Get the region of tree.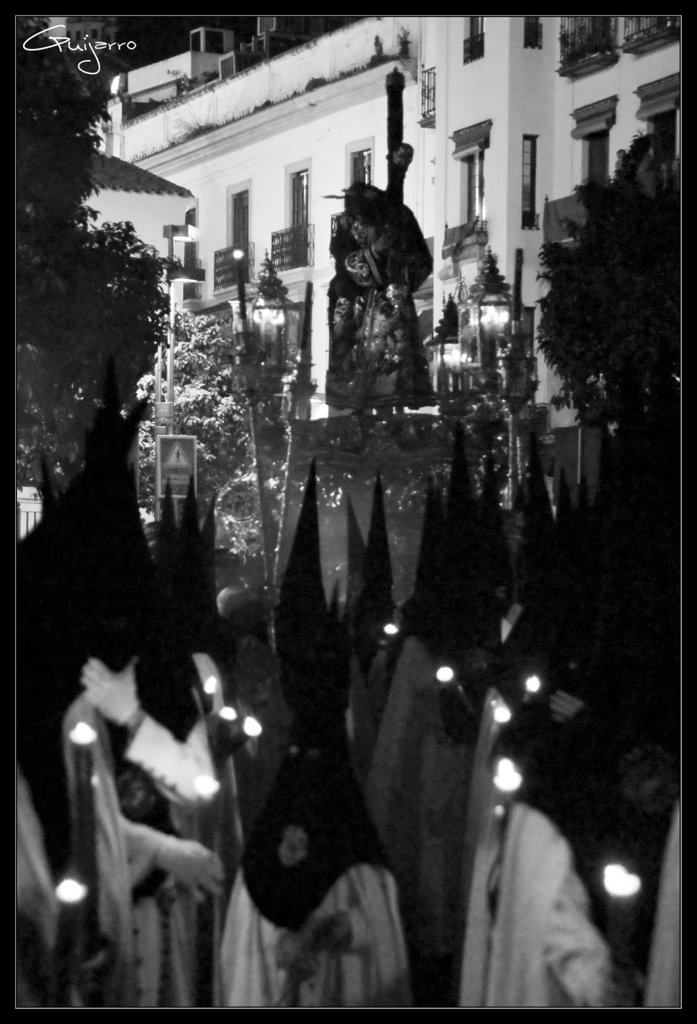
{"left": 534, "top": 129, "right": 680, "bottom": 451}.
